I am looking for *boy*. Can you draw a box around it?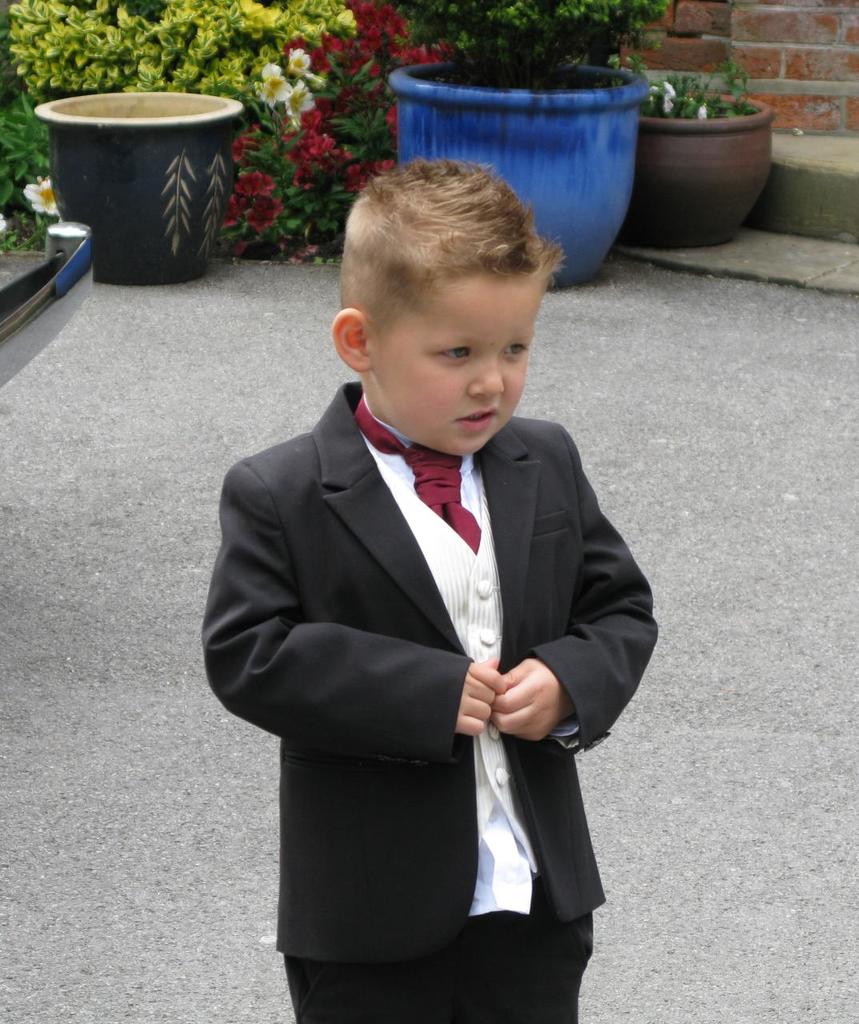
Sure, the bounding box is detection(196, 150, 666, 1023).
